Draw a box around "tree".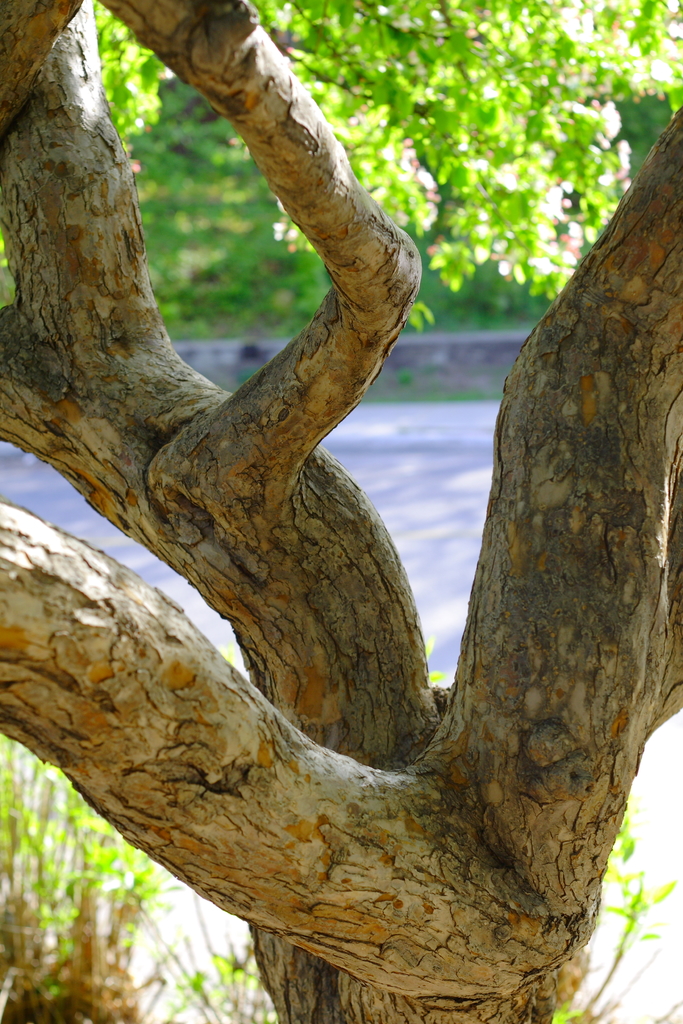
<box>0,0,680,350</box>.
